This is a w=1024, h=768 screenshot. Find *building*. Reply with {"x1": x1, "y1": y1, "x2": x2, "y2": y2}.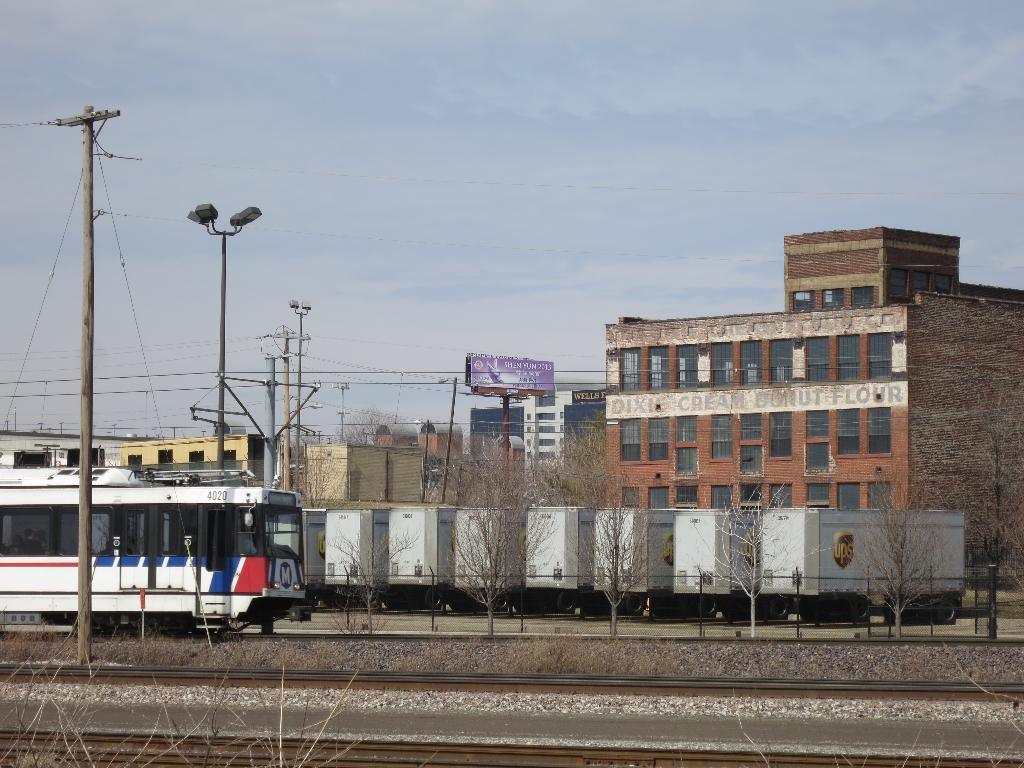
{"x1": 376, "y1": 422, "x2": 463, "y2": 454}.
